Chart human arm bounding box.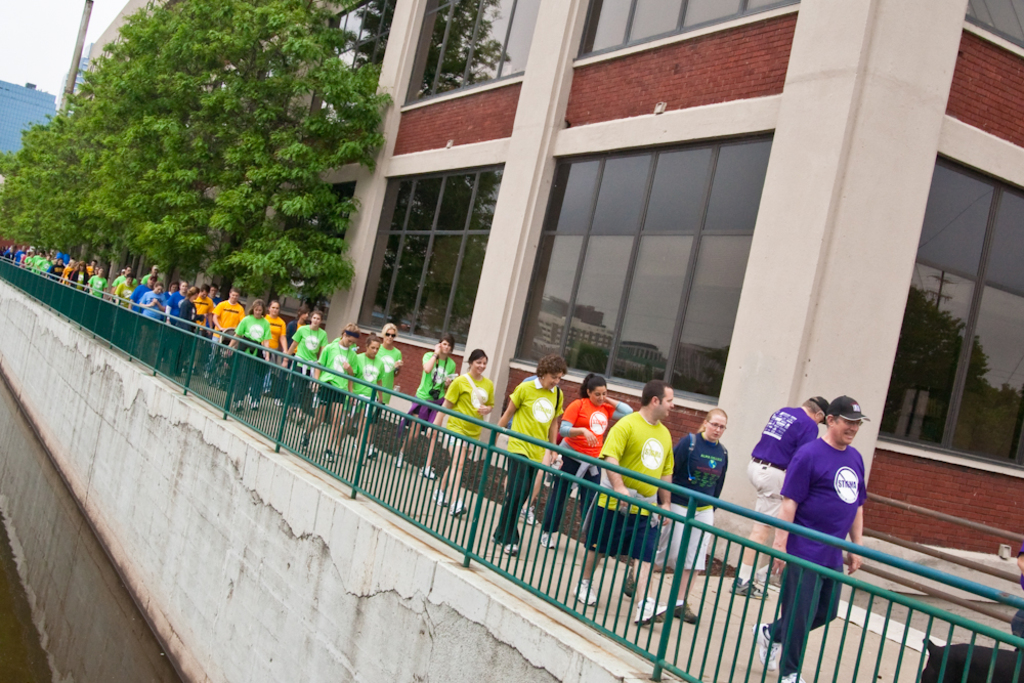
Charted: BBox(424, 374, 462, 437).
